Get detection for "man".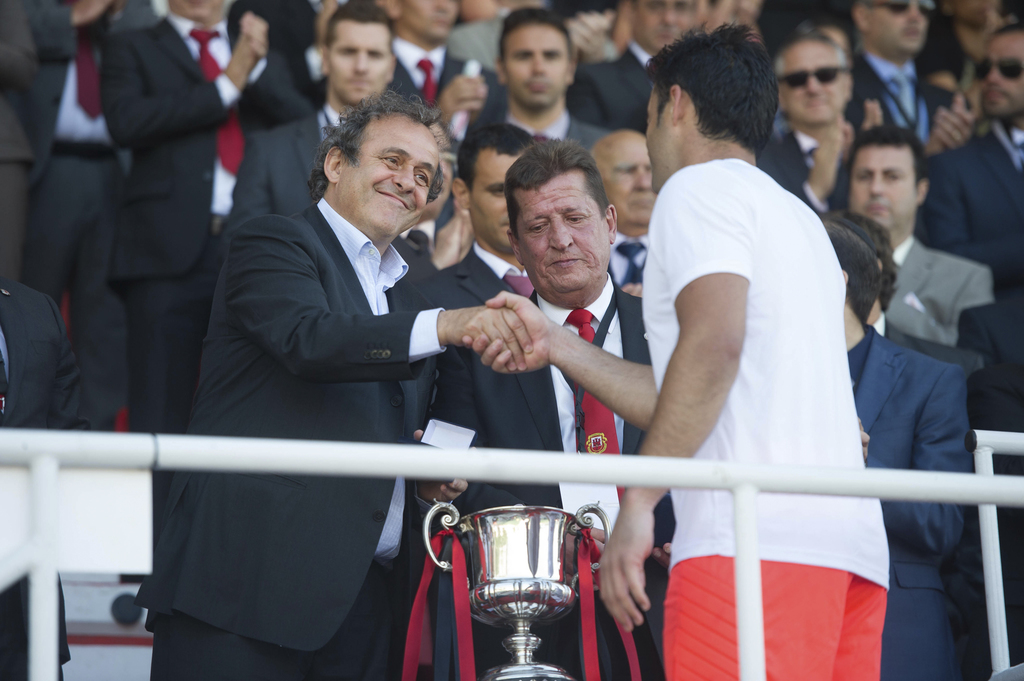
Detection: bbox=[497, 4, 612, 154].
